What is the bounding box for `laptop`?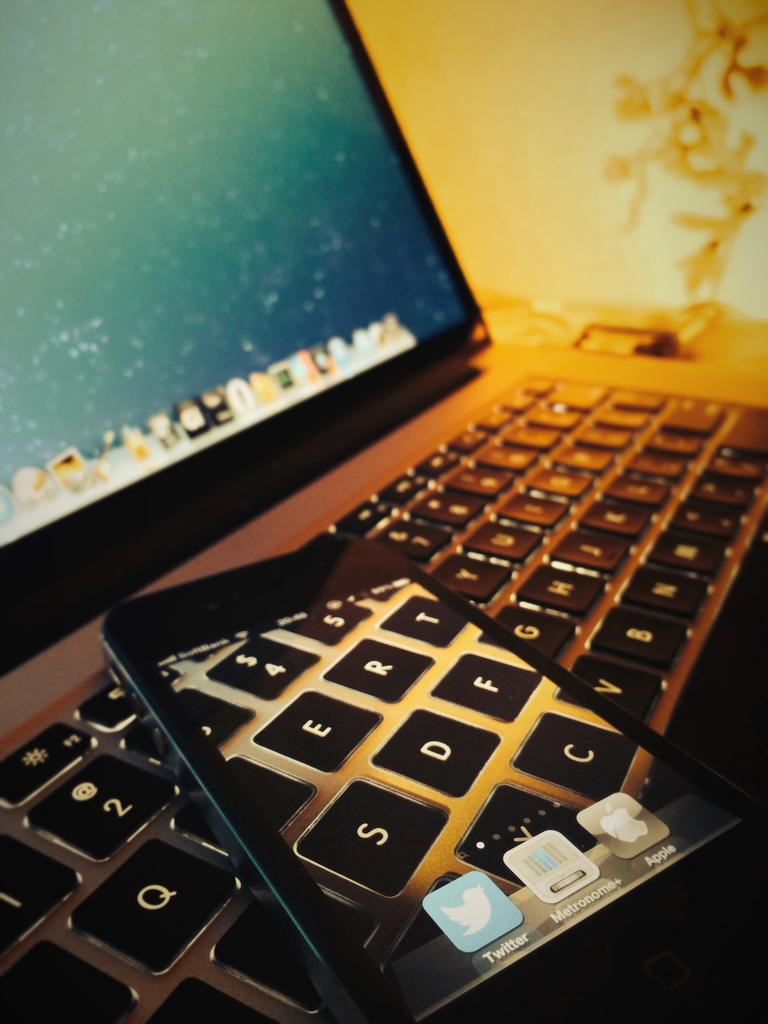
(0,0,767,1021).
